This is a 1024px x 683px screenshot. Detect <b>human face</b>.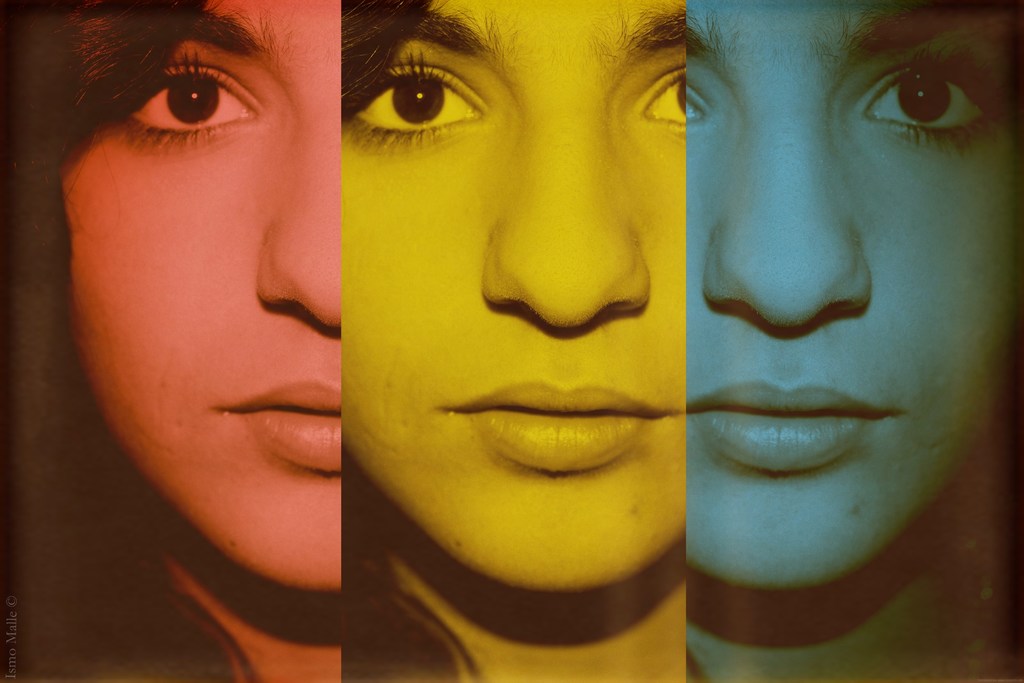
bbox=[61, 3, 348, 595].
